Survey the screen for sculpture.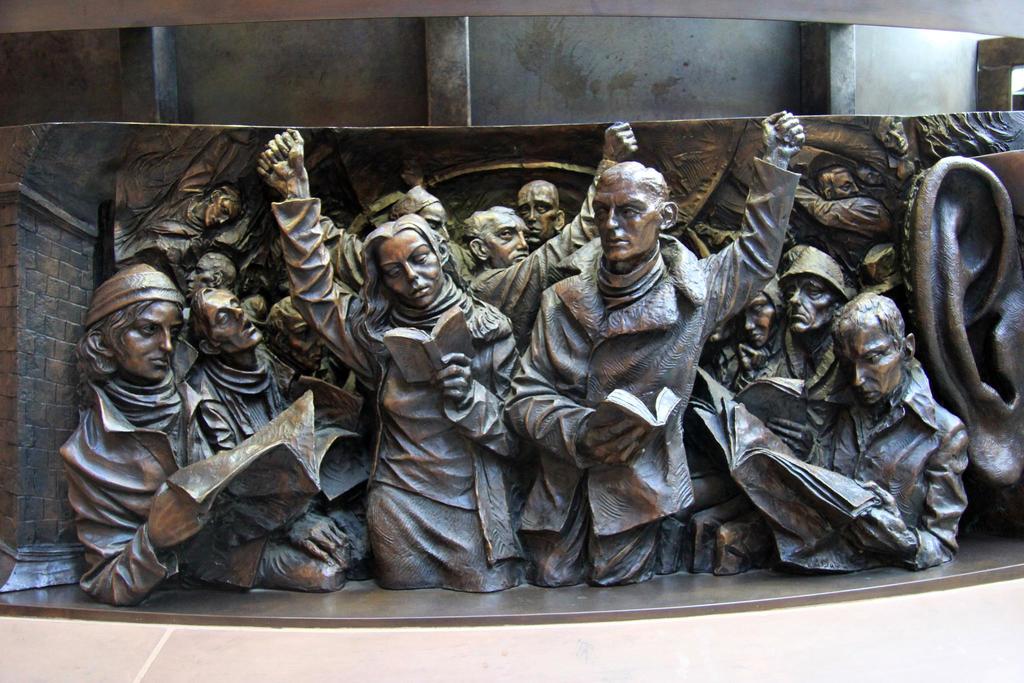
Survey found: pyautogui.locateOnScreen(254, 117, 531, 590).
